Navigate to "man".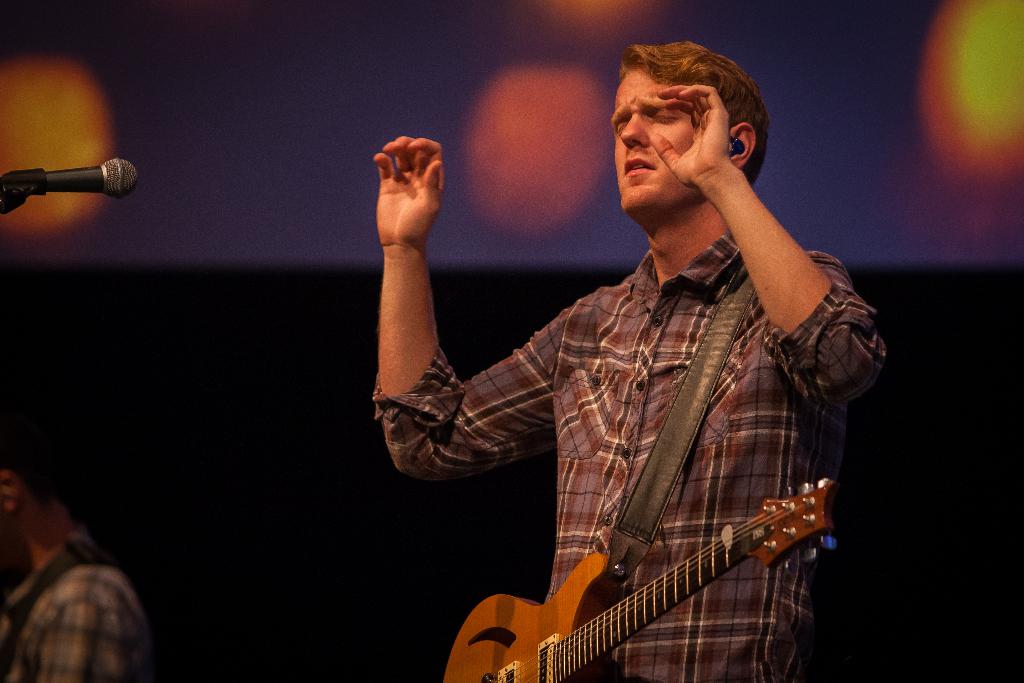
Navigation target: 337 26 891 682.
